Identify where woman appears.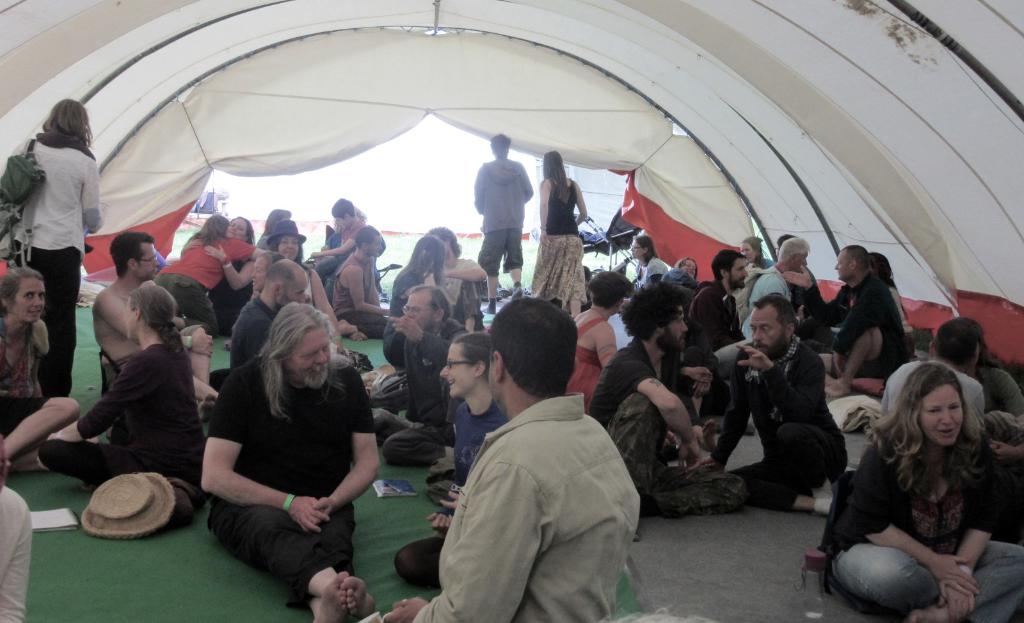
Appears at bbox=[0, 266, 88, 487].
